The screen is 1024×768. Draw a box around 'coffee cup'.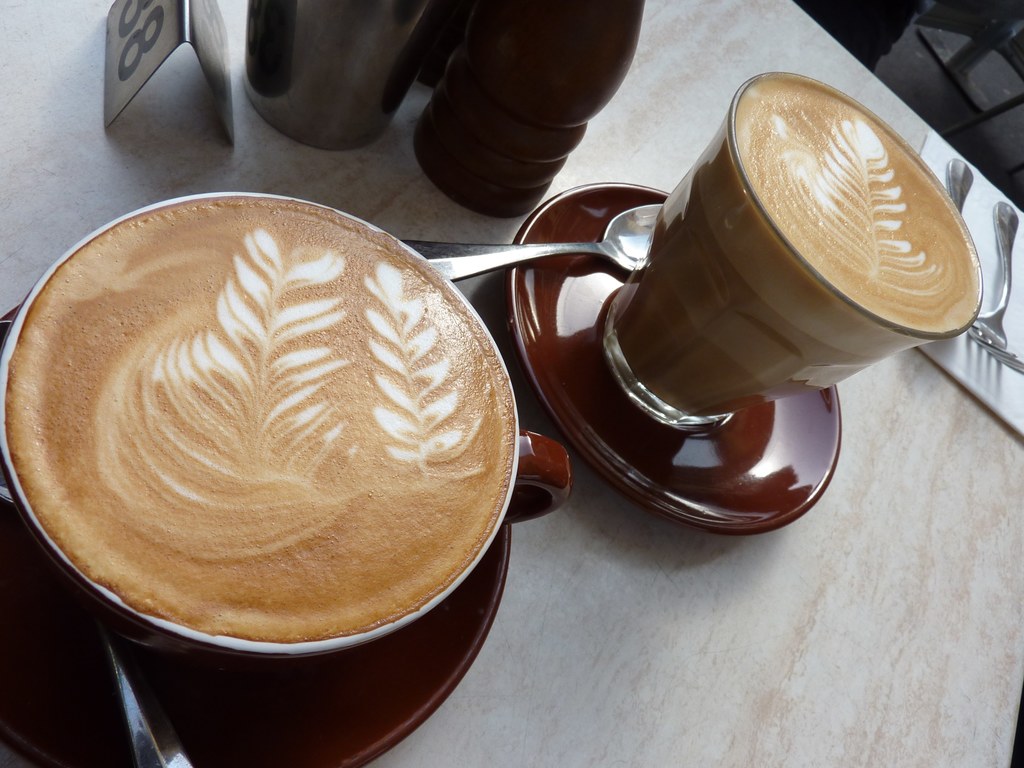
(x1=605, y1=66, x2=985, y2=435).
